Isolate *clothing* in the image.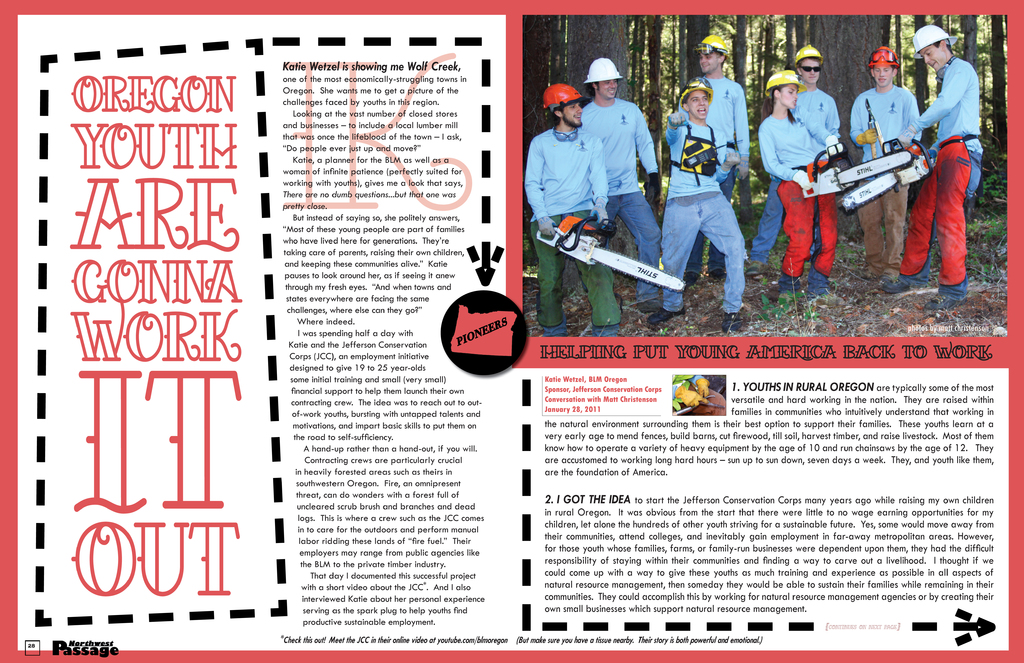
Isolated region: Rect(756, 91, 836, 251).
